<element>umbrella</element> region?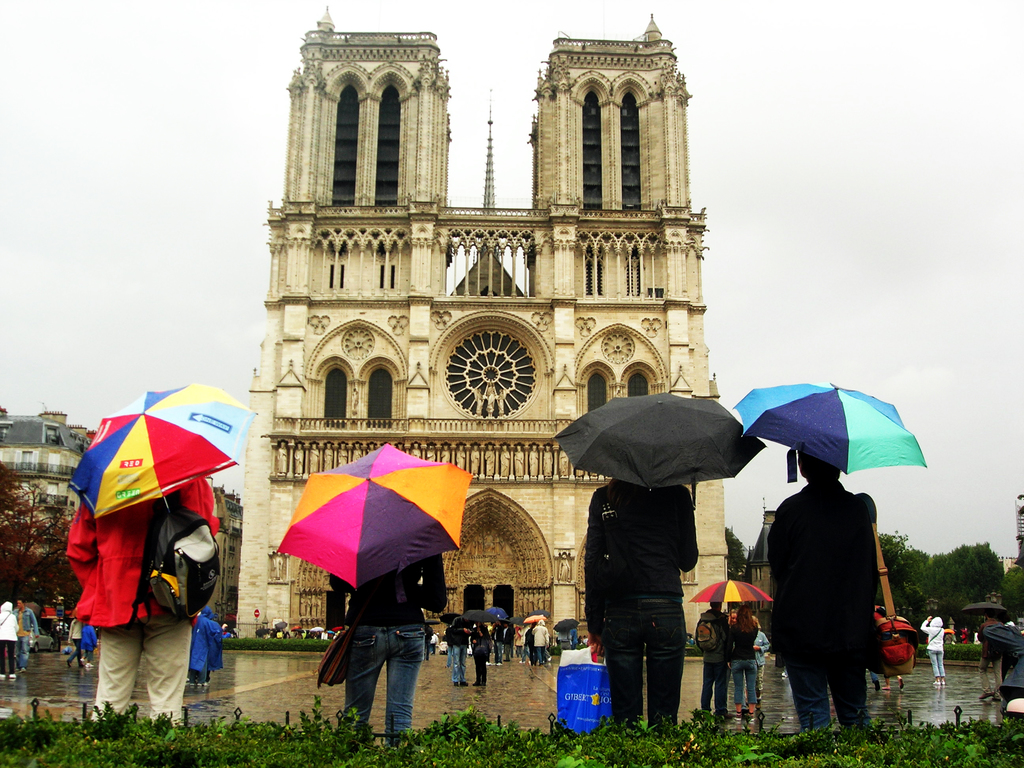
l=732, t=381, r=927, b=481
